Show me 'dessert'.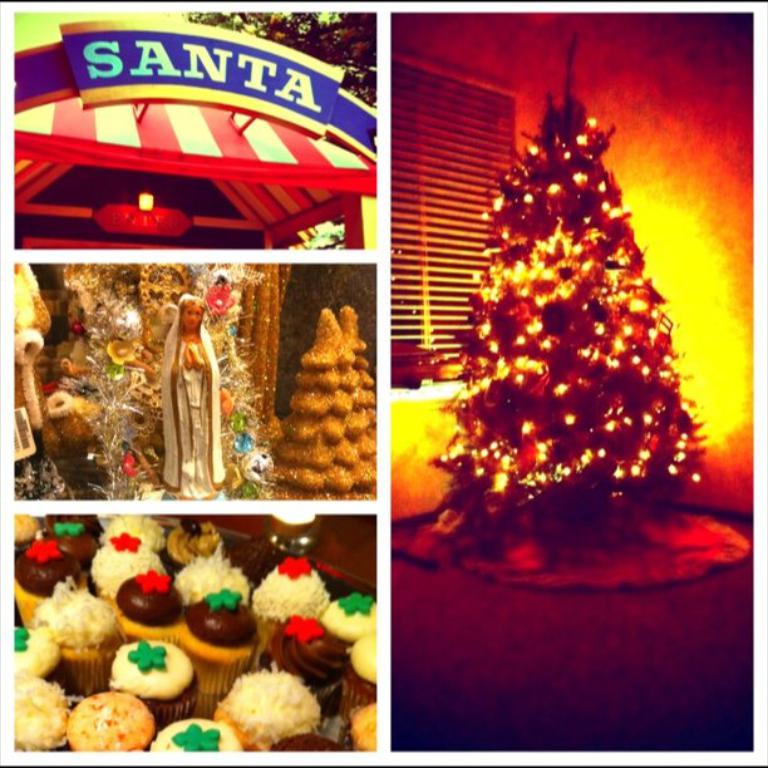
'dessert' is here: x1=18 y1=550 x2=80 y2=630.
